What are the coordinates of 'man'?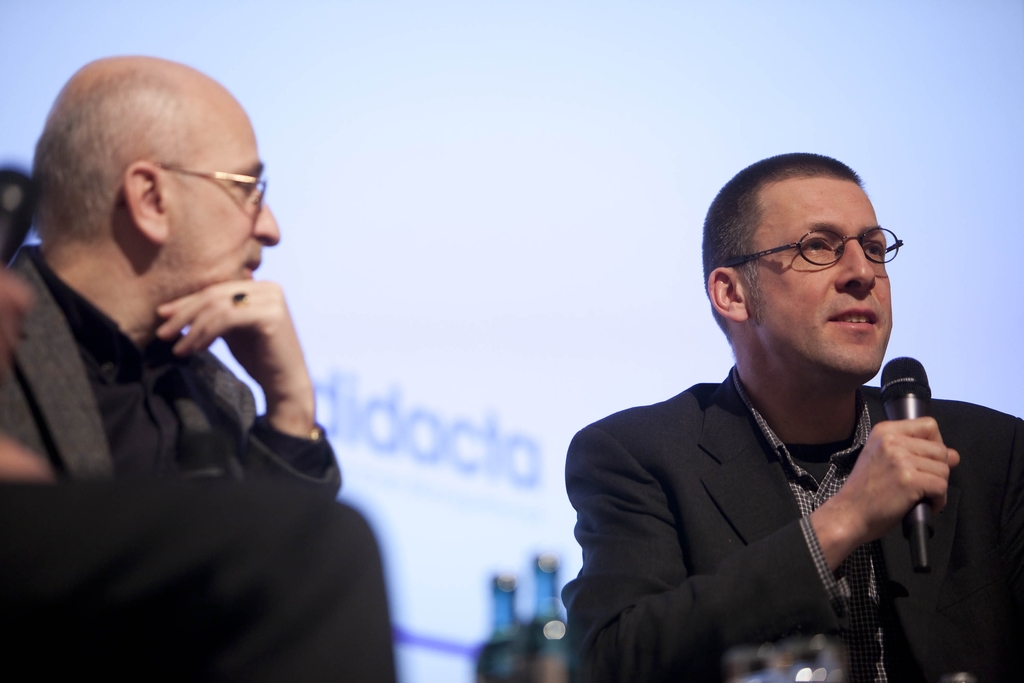
locate(567, 169, 1013, 682).
